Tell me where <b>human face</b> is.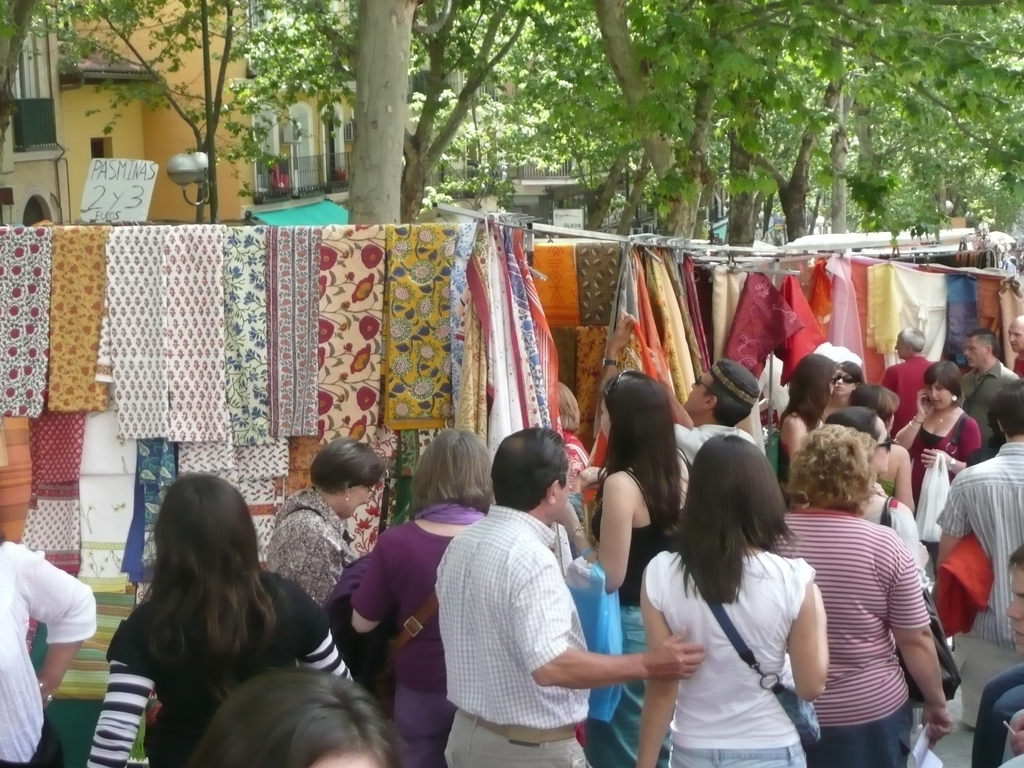
<b>human face</b> is at x1=964 y1=340 x2=984 y2=369.
